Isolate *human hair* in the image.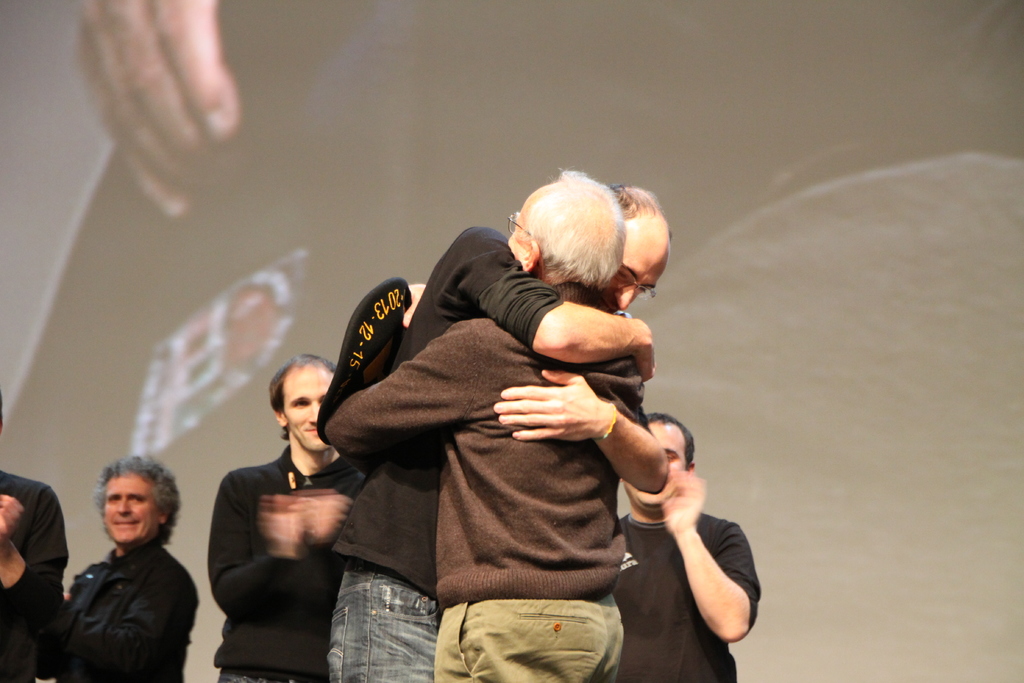
Isolated region: <region>268, 354, 335, 440</region>.
